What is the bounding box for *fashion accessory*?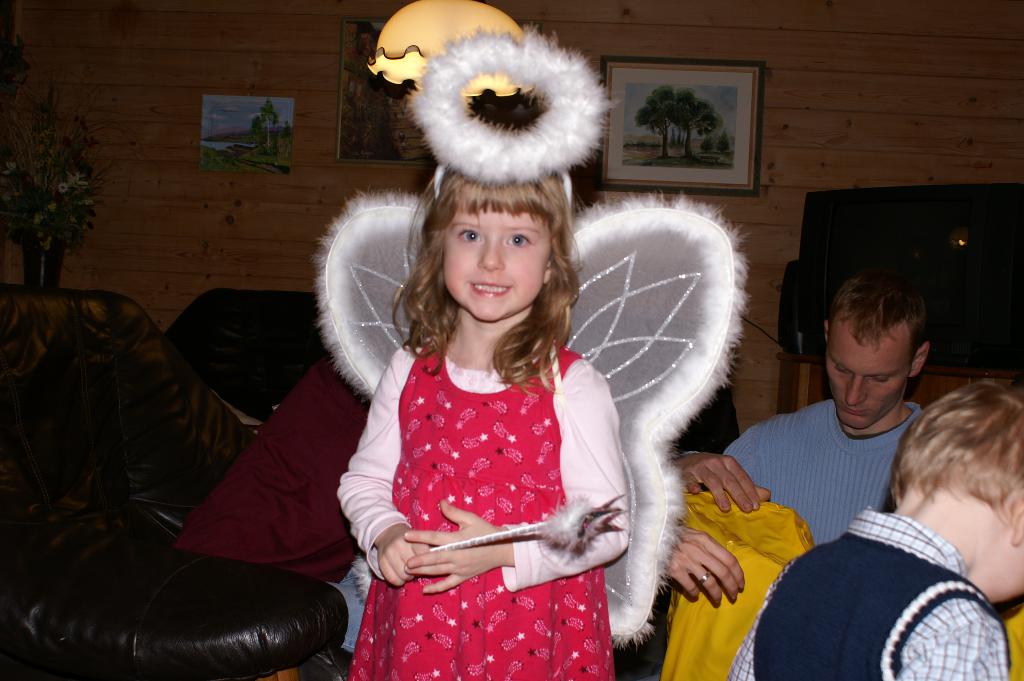
(left=311, top=22, right=749, bottom=647).
